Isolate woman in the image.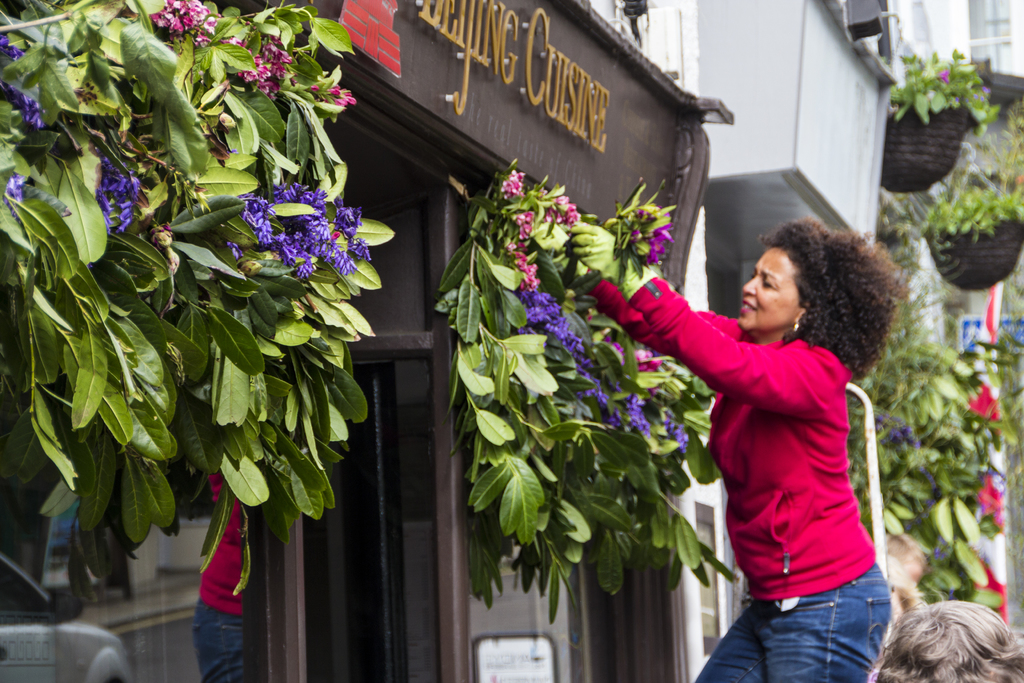
Isolated region: x1=659, y1=199, x2=895, y2=675.
